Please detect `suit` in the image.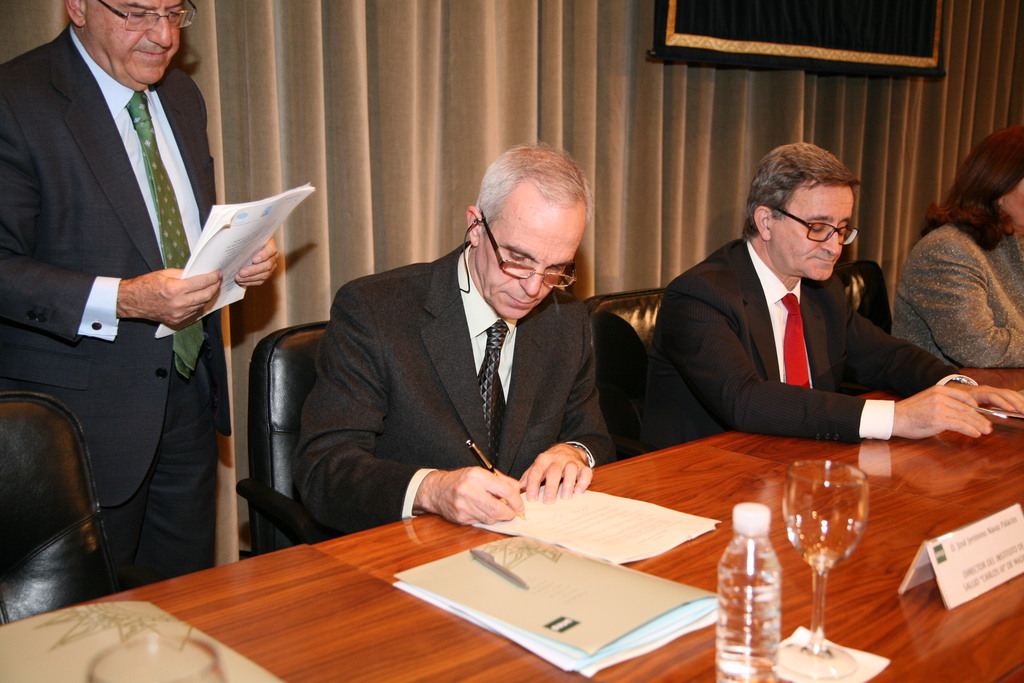
{"x1": 12, "y1": 0, "x2": 255, "y2": 604}.
